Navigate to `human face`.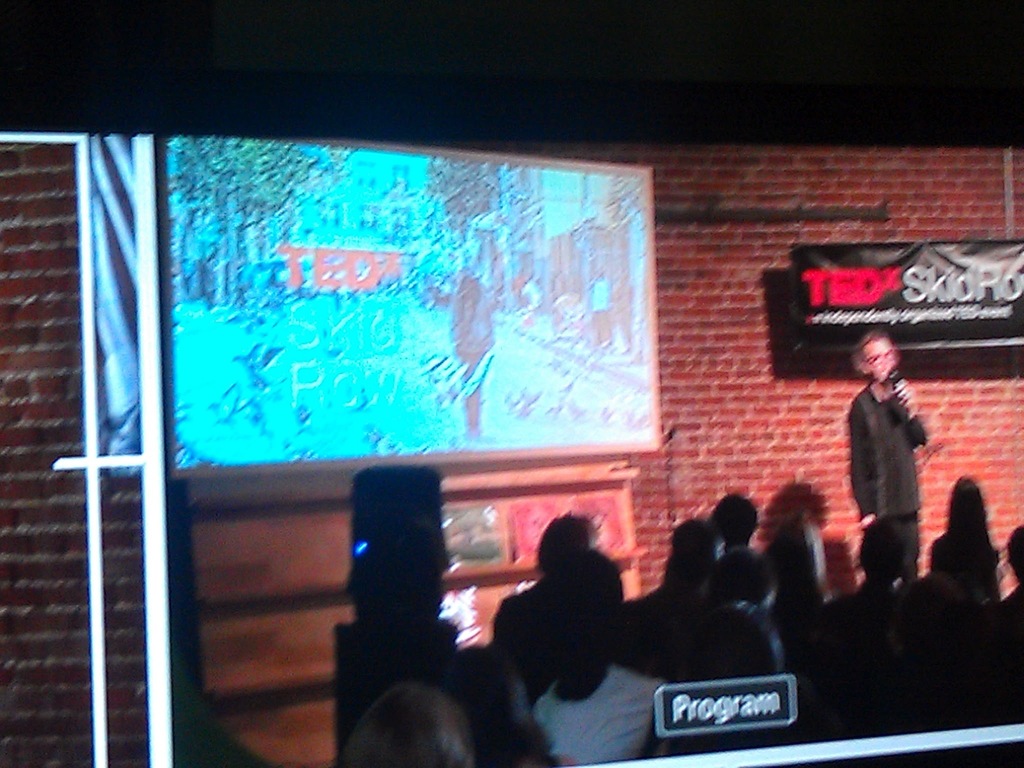
Navigation target: <region>862, 339, 896, 387</region>.
